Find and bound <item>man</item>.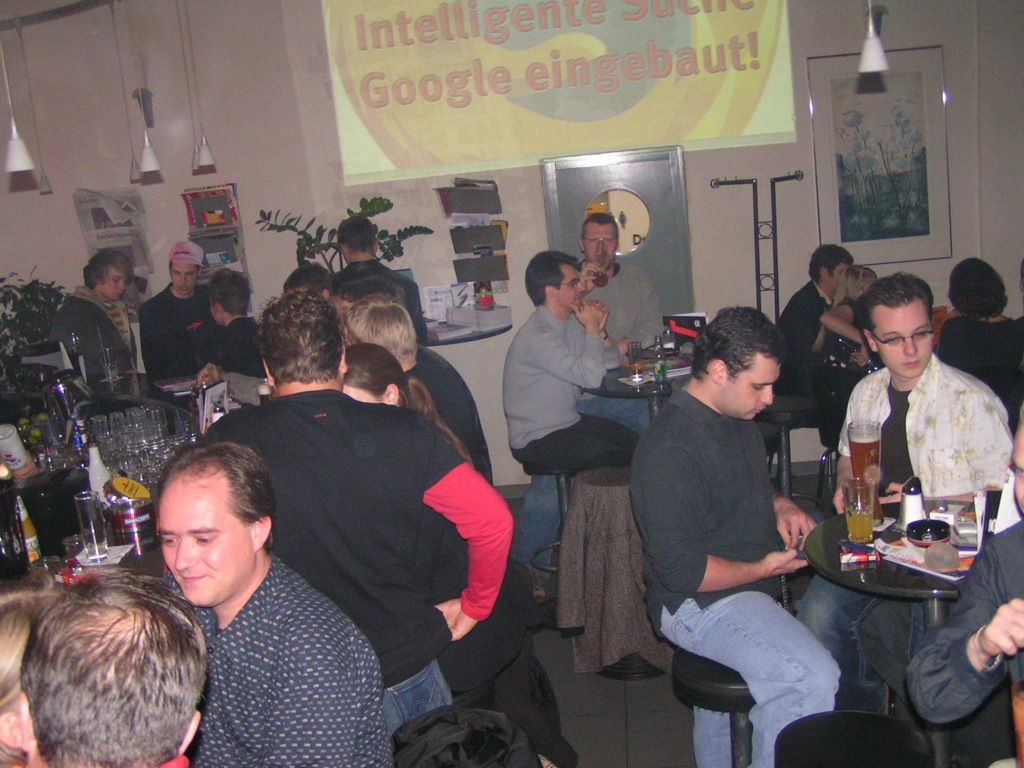
Bound: [569, 212, 659, 353].
